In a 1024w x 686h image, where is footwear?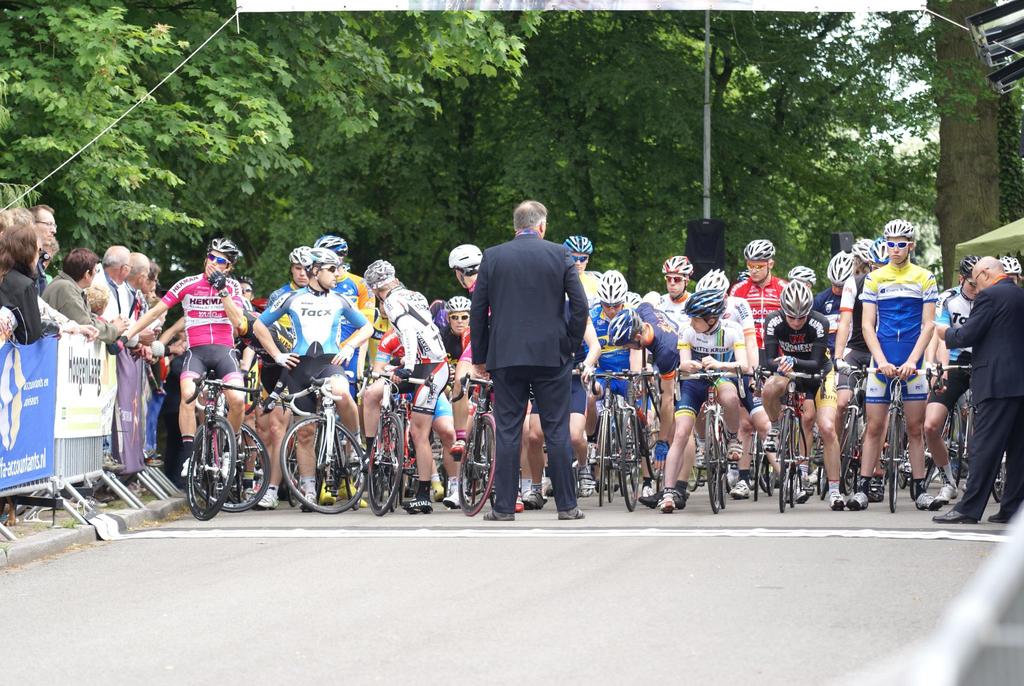
[365,455,378,470].
